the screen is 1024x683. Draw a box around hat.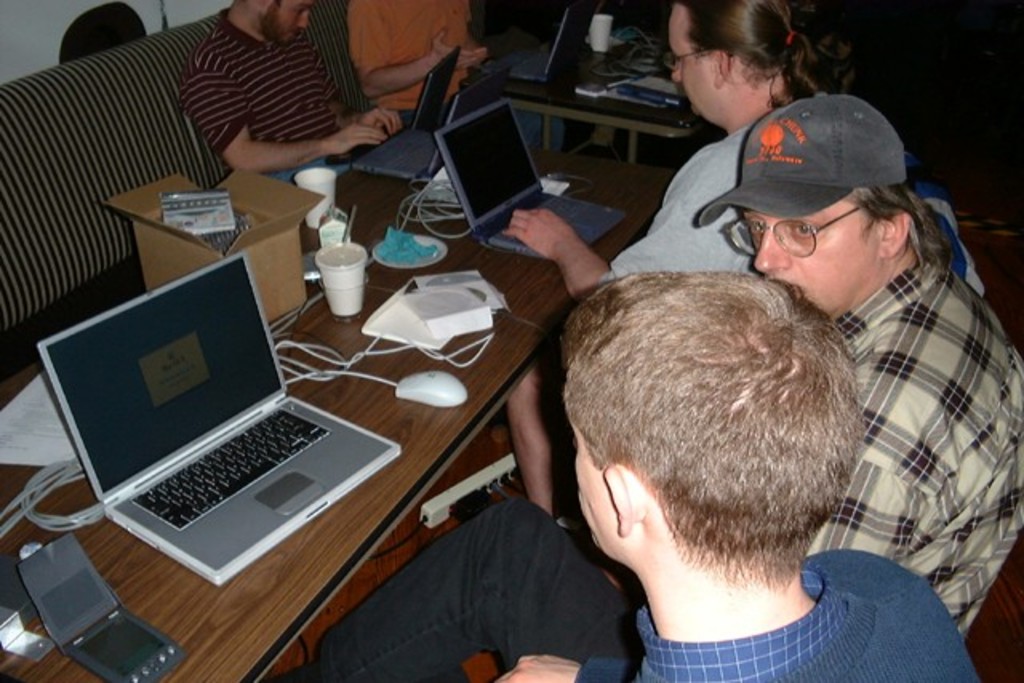
{"left": 694, "top": 86, "right": 909, "bottom": 230}.
